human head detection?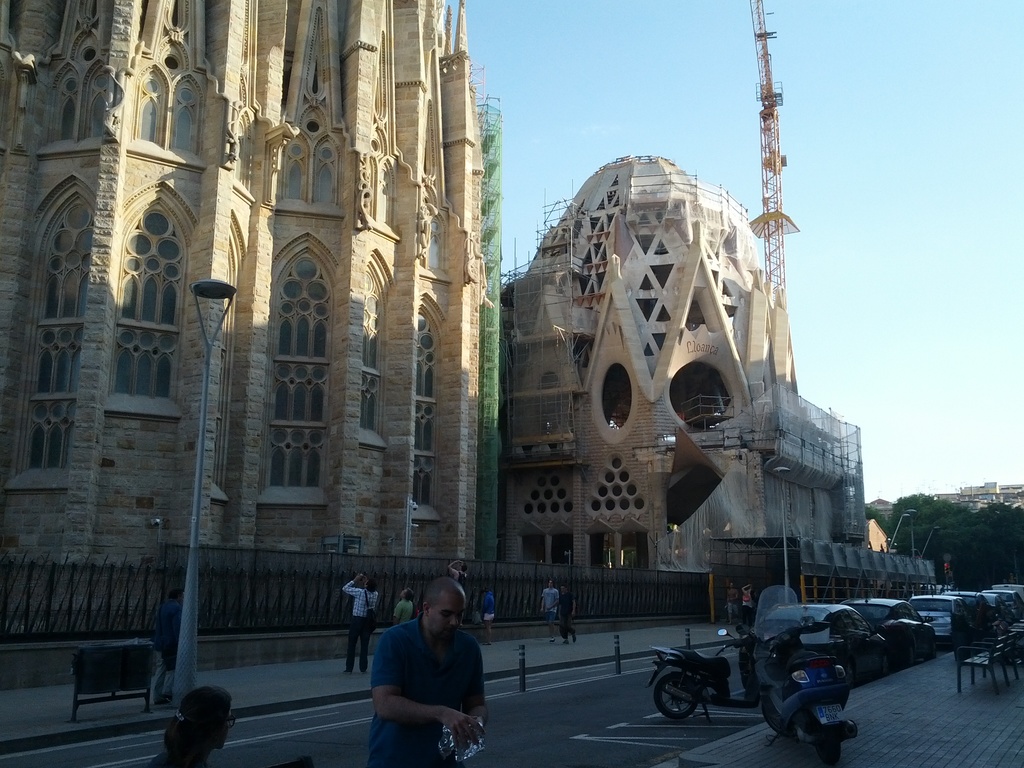
left=363, top=579, right=383, bottom=593
